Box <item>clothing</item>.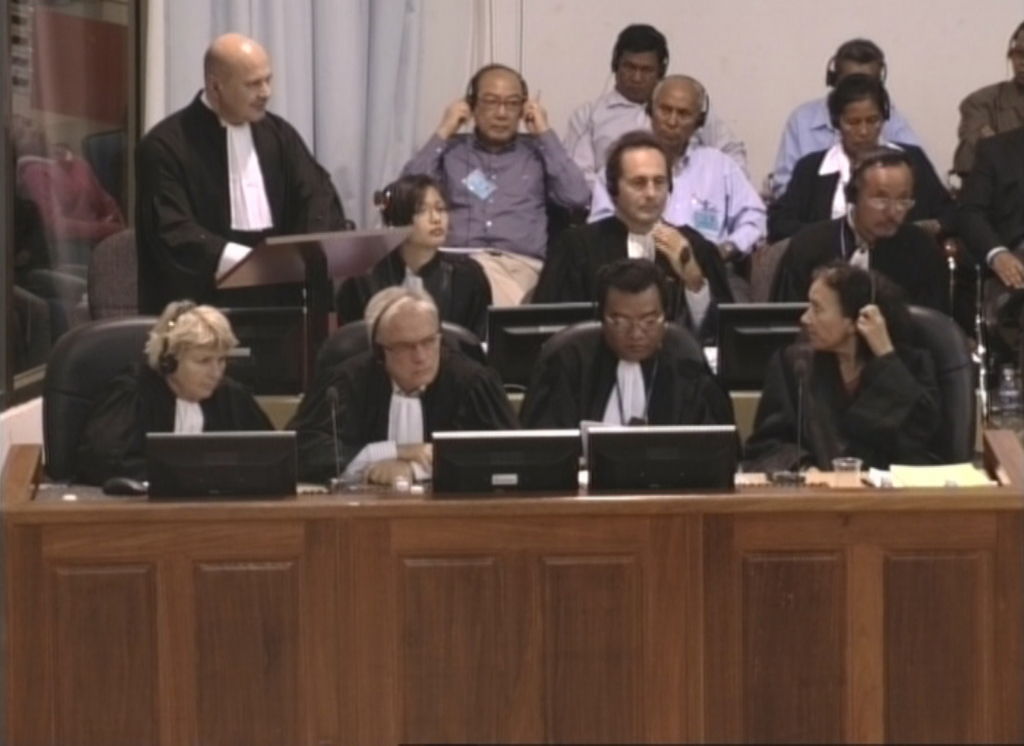
[959, 121, 1023, 274].
